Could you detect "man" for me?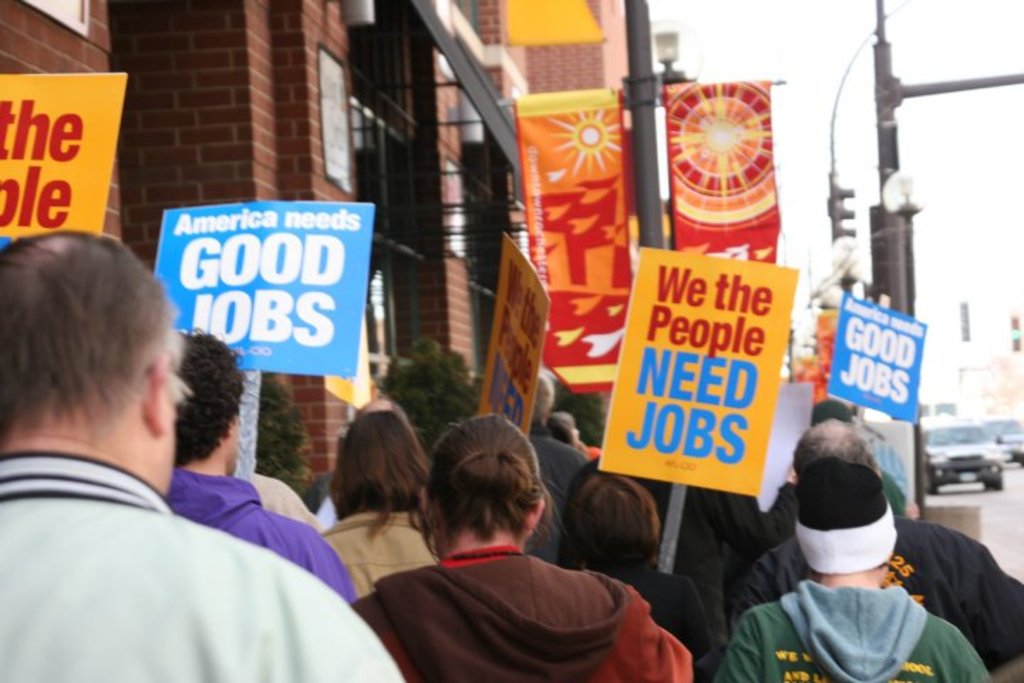
Detection result: {"x1": 715, "y1": 450, "x2": 991, "y2": 682}.
